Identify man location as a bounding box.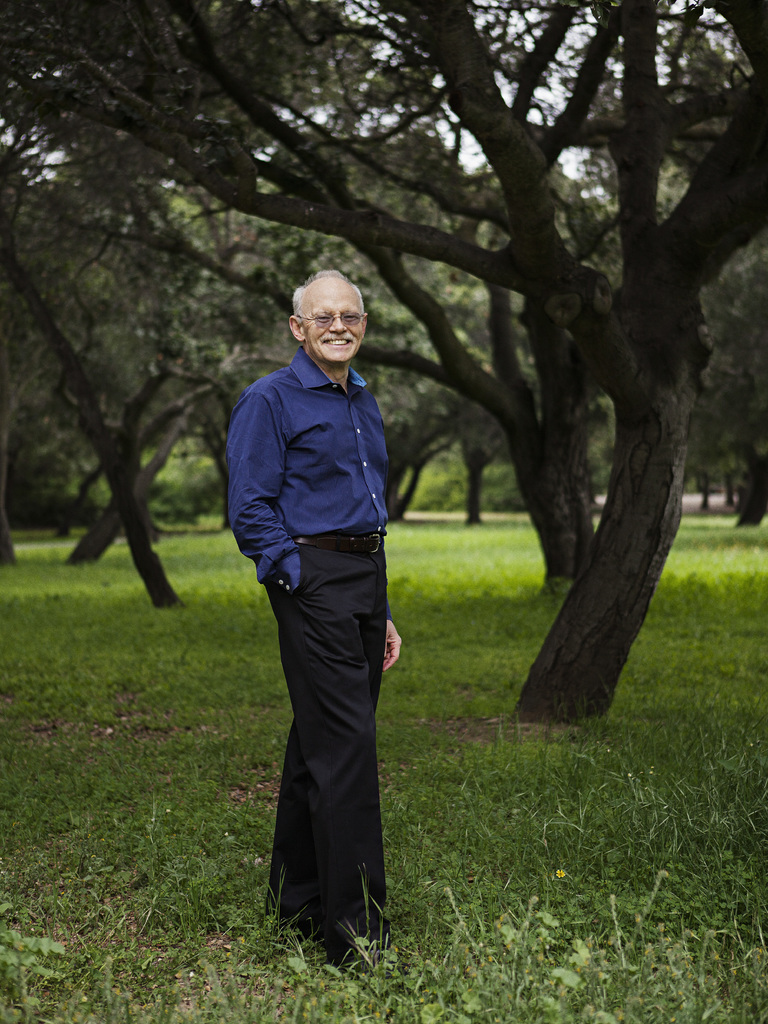
crop(224, 245, 420, 954).
